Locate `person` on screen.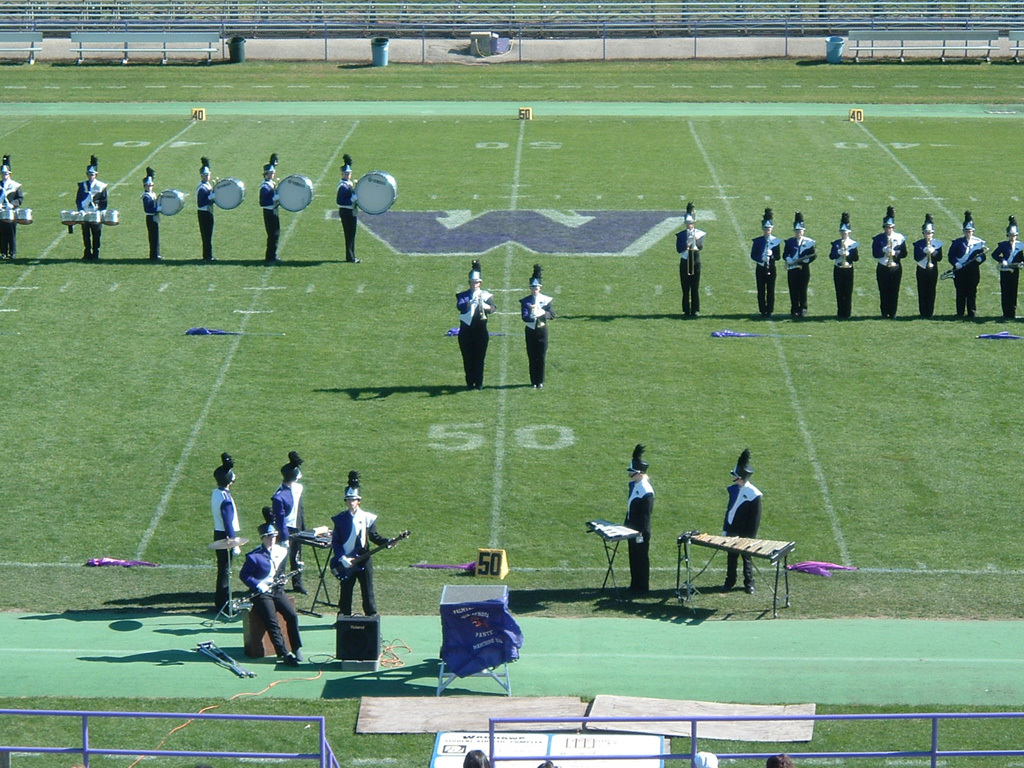
On screen at detection(243, 509, 306, 665).
